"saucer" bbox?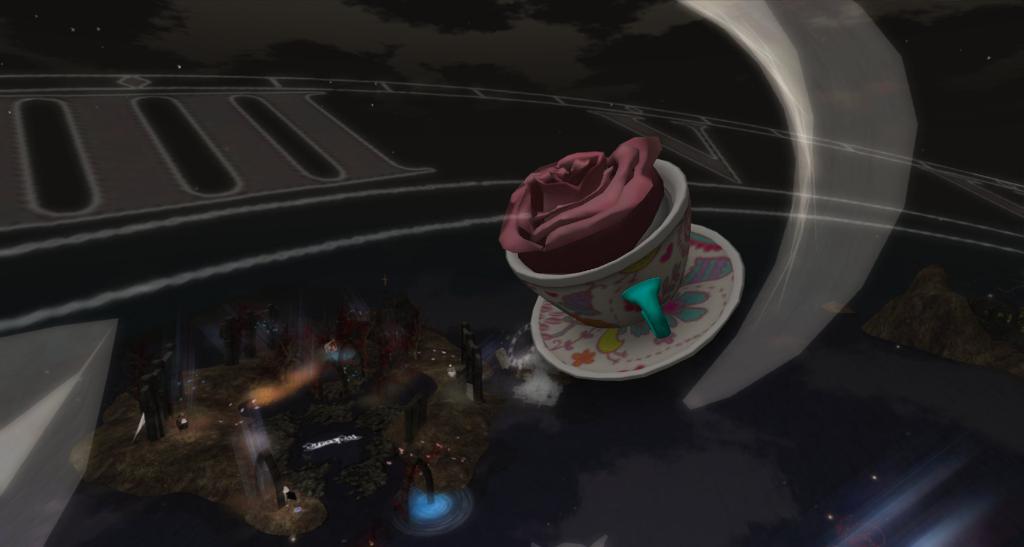
[527, 225, 745, 383]
